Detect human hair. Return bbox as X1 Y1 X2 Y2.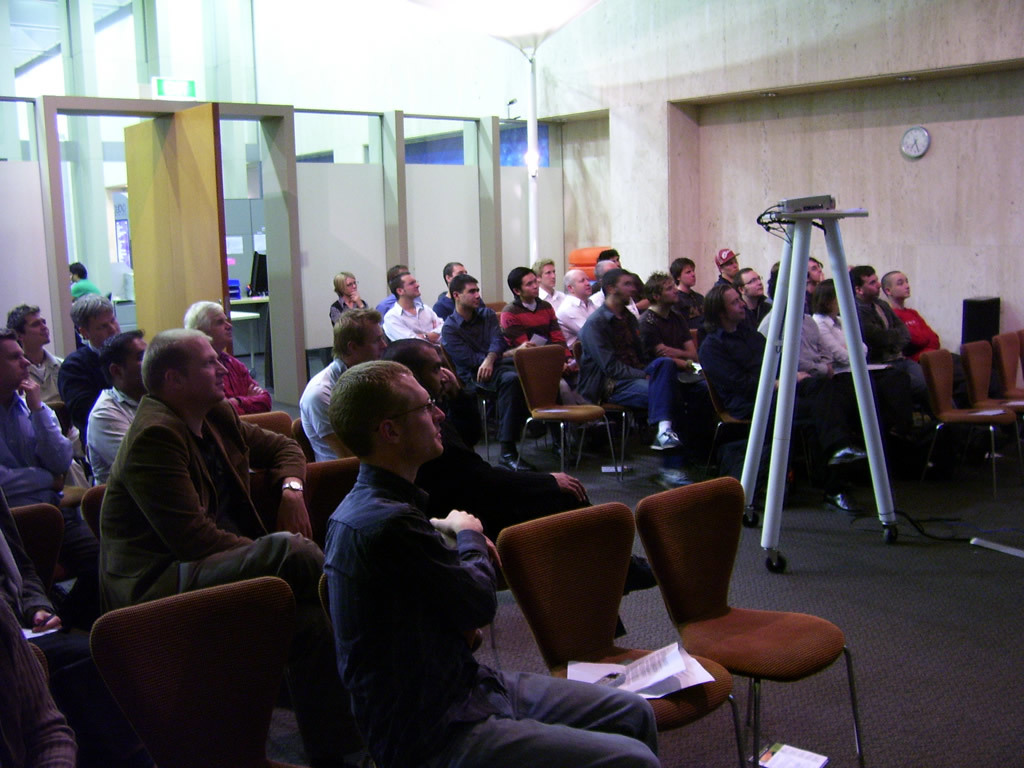
811 274 837 315.
